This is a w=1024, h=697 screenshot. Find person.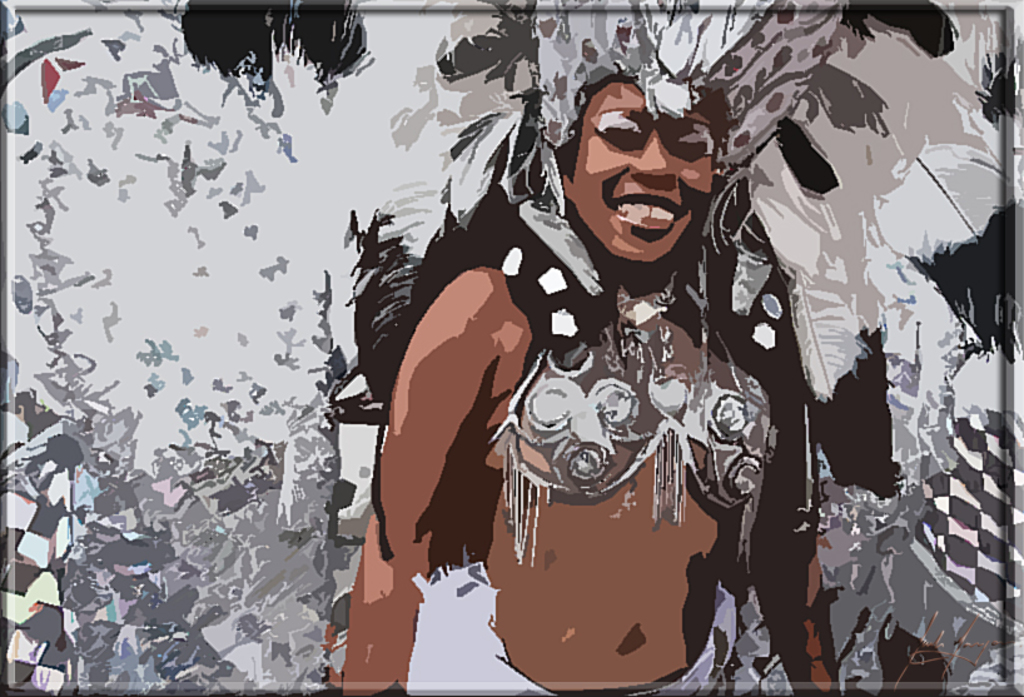
Bounding box: <bbox>332, 0, 849, 696</bbox>.
